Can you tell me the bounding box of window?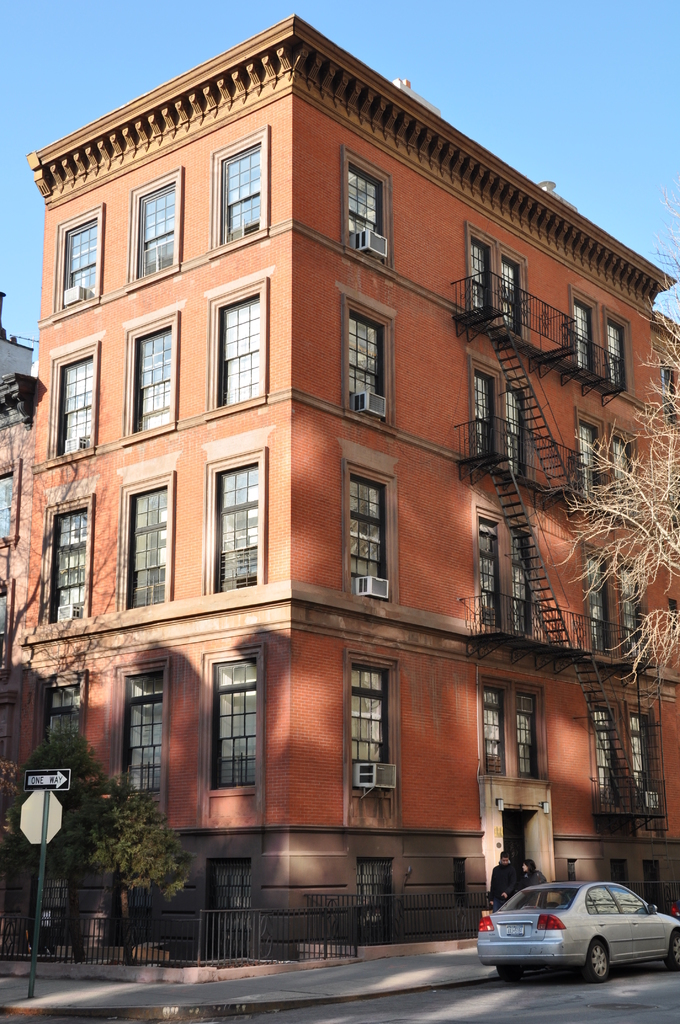
0, 704, 19, 767.
